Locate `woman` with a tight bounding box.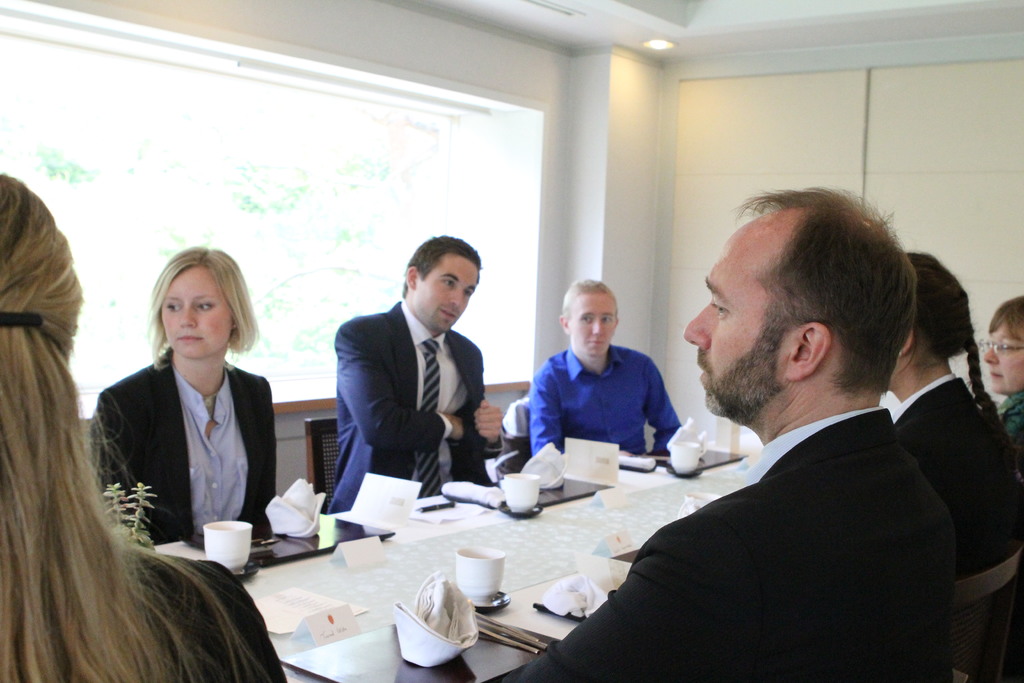
x1=0, y1=168, x2=290, y2=682.
